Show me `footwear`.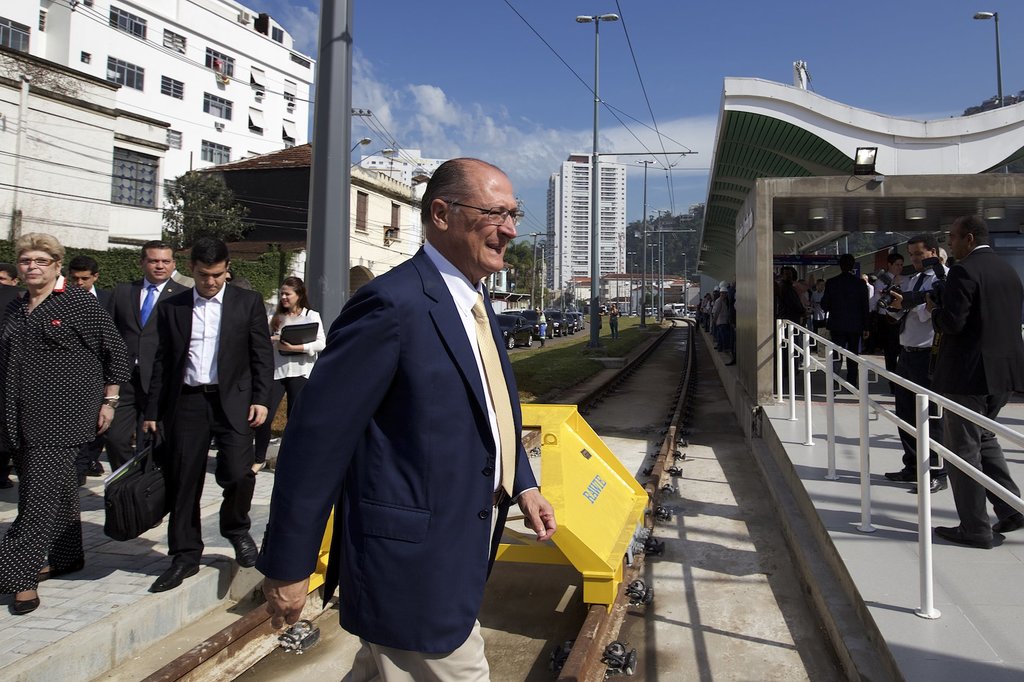
`footwear` is here: {"left": 909, "top": 471, "right": 947, "bottom": 492}.
